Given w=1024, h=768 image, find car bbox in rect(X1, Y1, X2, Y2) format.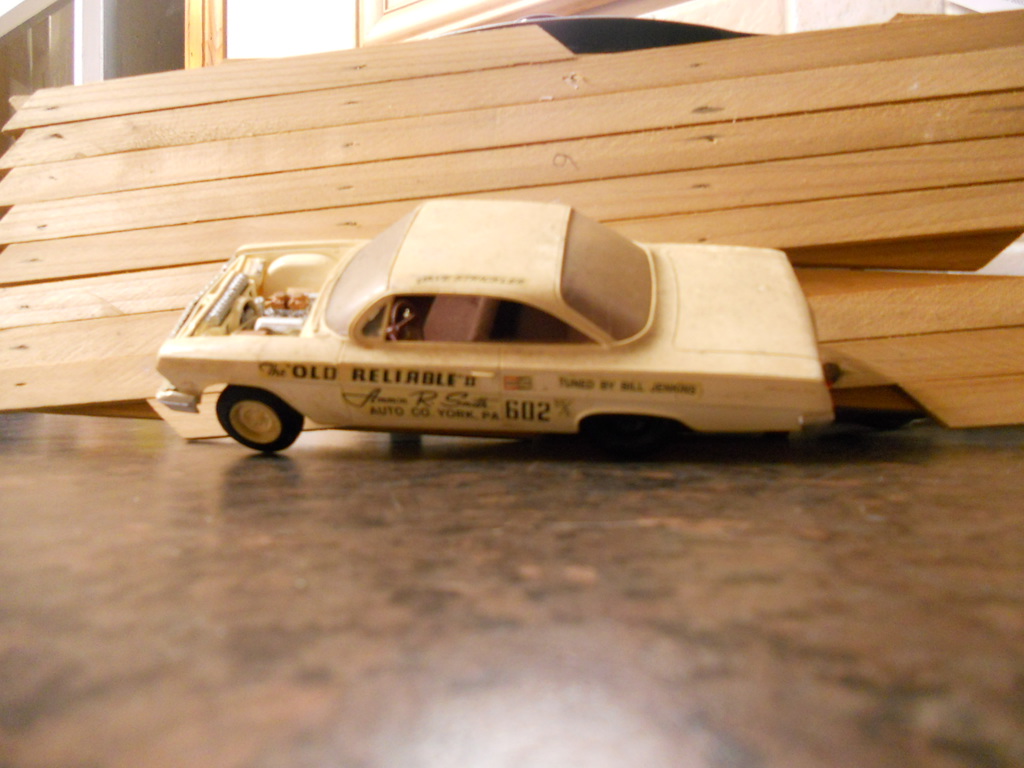
rect(159, 201, 836, 451).
